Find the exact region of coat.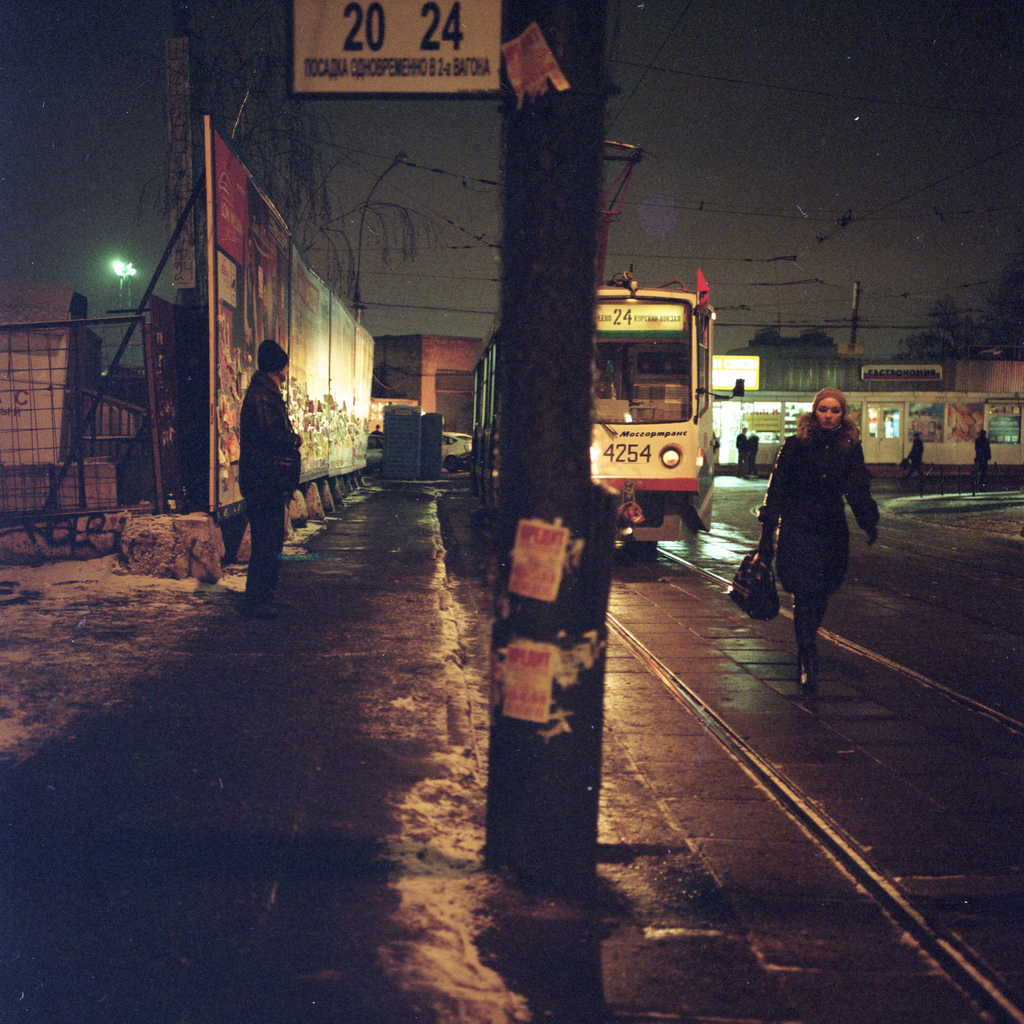
Exact region: rect(754, 405, 875, 625).
